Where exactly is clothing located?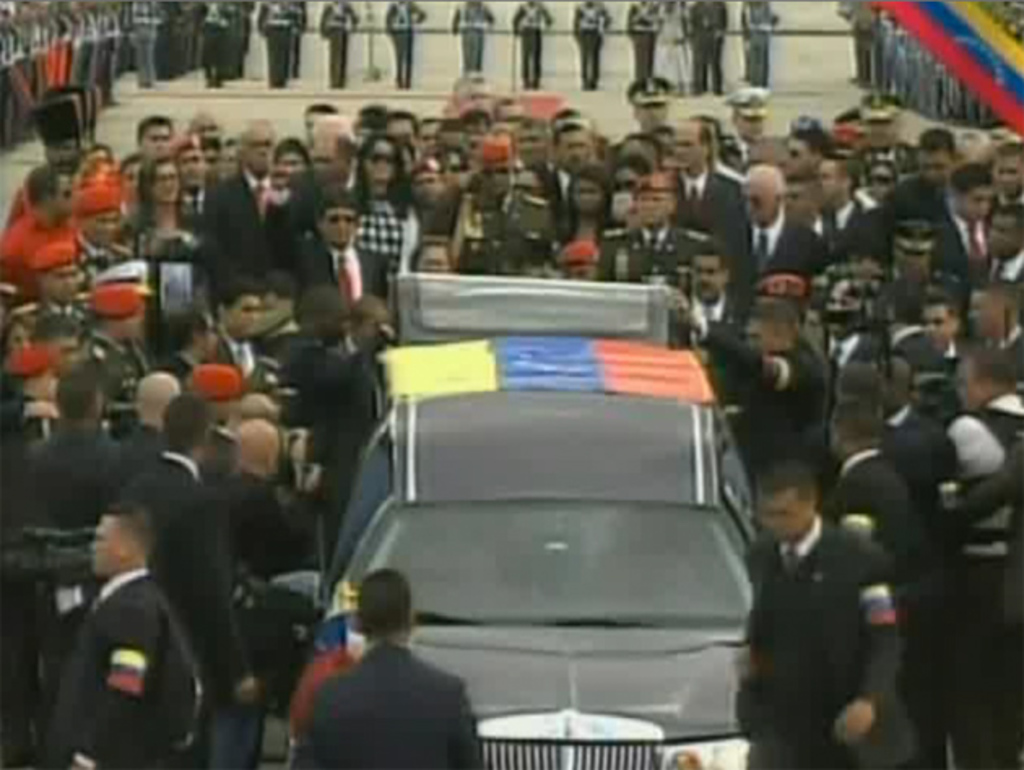
Its bounding box is rect(453, 0, 492, 68).
